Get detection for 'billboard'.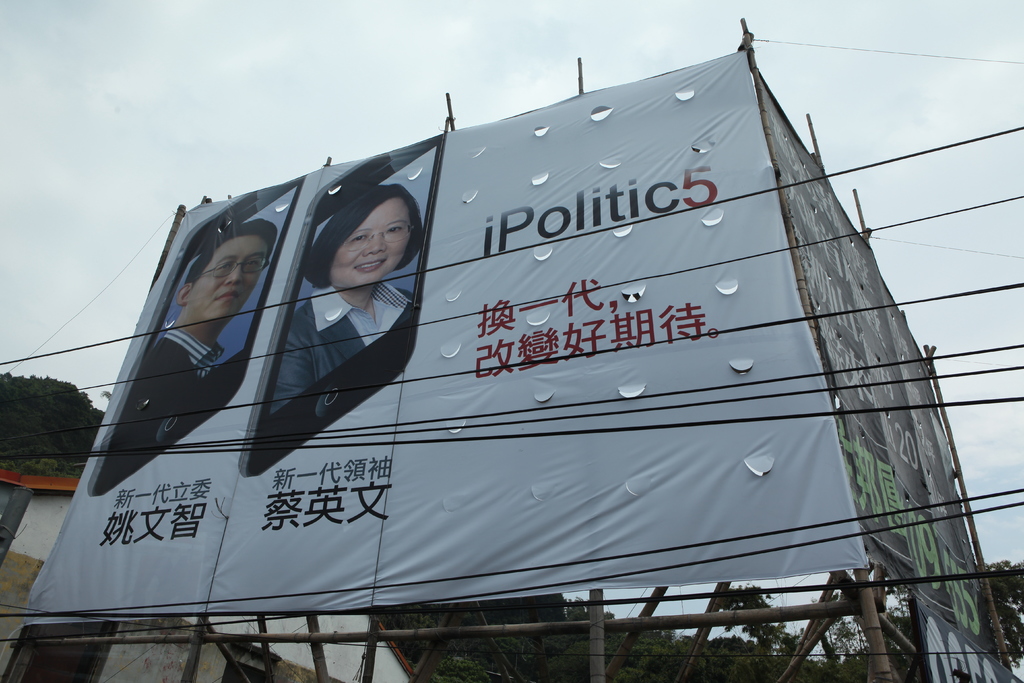
Detection: x1=753, y1=88, x2=990, y2=644.
